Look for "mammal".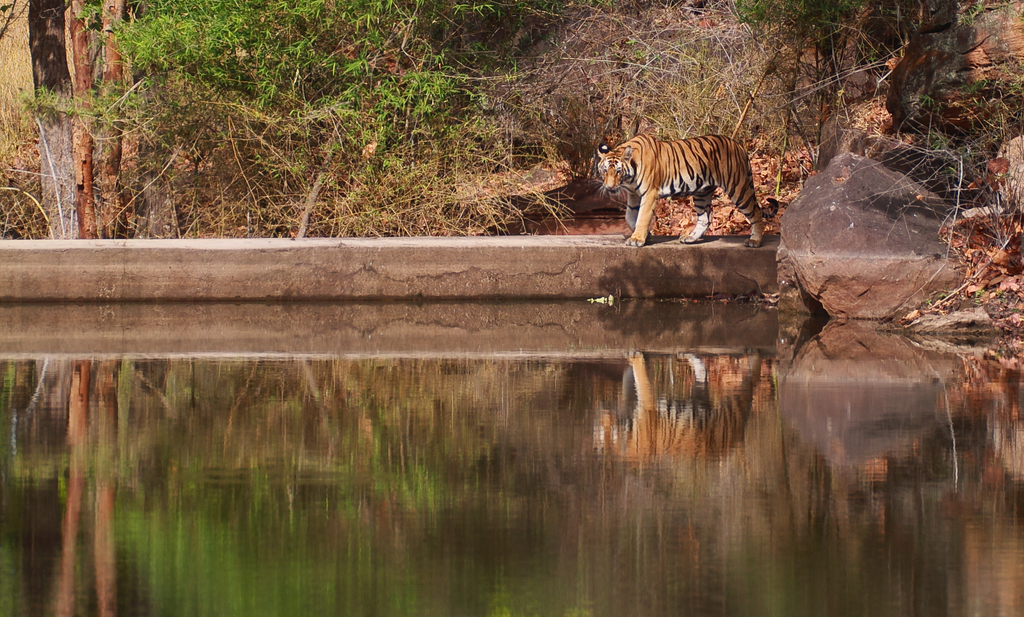
Found: BBox(603, 119, 761, 236).
